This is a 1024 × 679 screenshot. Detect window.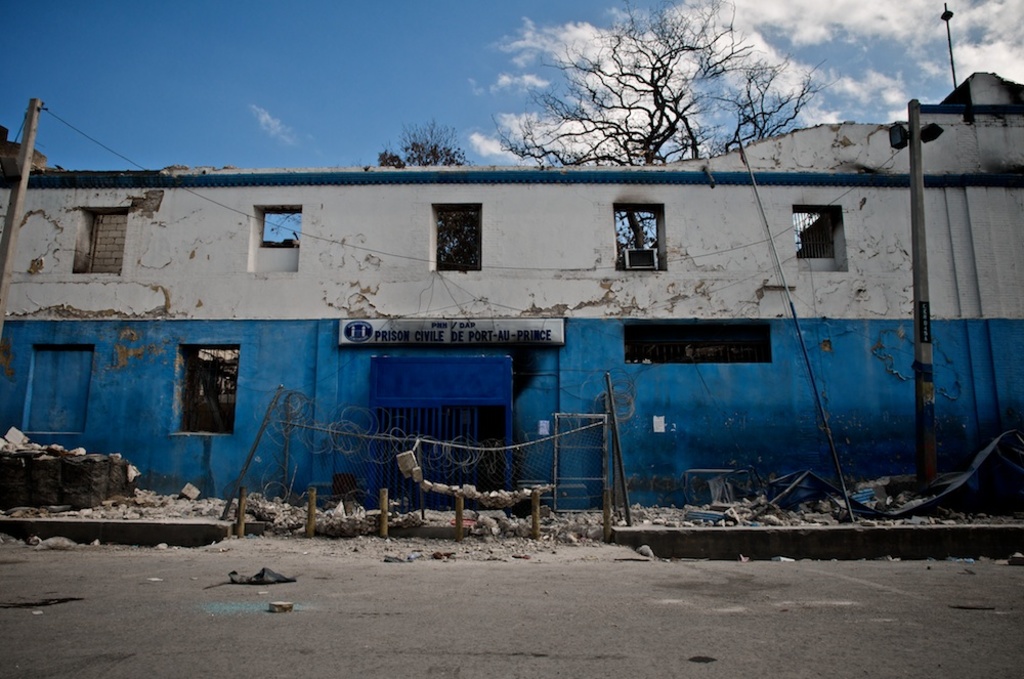
BBox(431, 205, 479, 272).
